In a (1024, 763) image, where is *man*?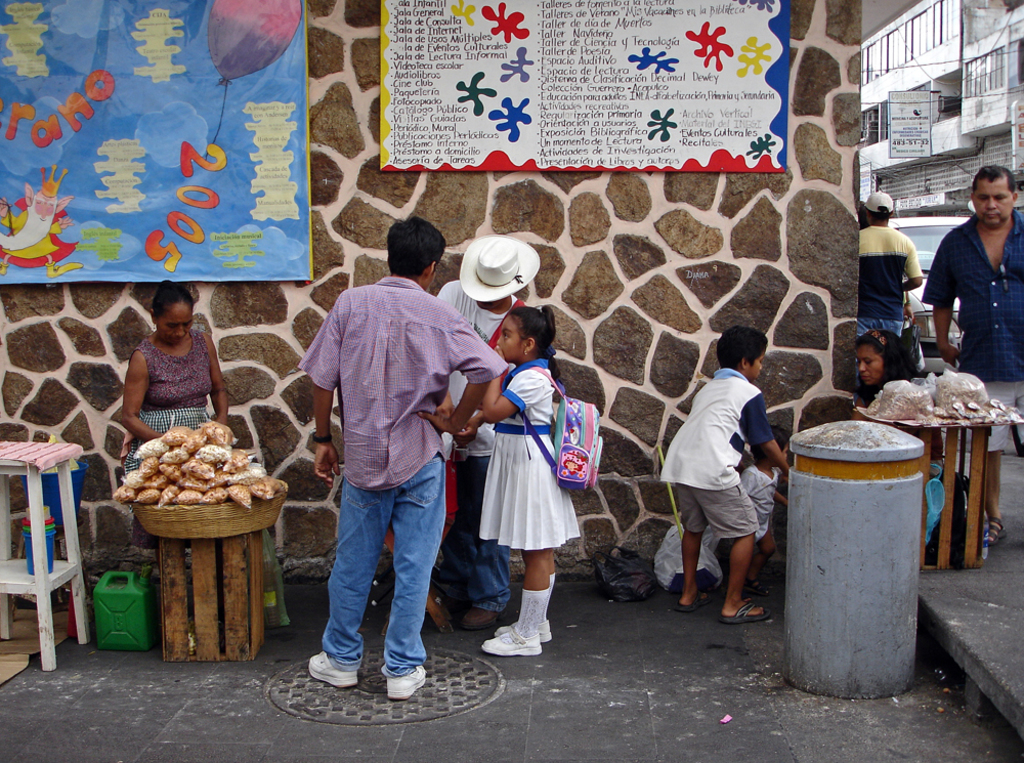
bbox=[914, 161, 1023, 550].
